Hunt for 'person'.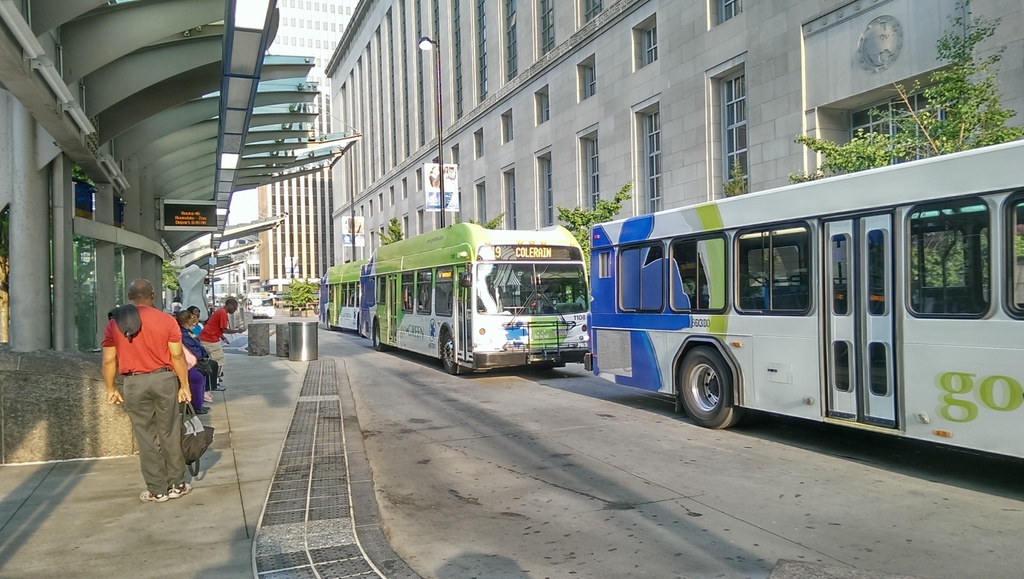
Hunted down at crop(173, 308, 205, 401).
